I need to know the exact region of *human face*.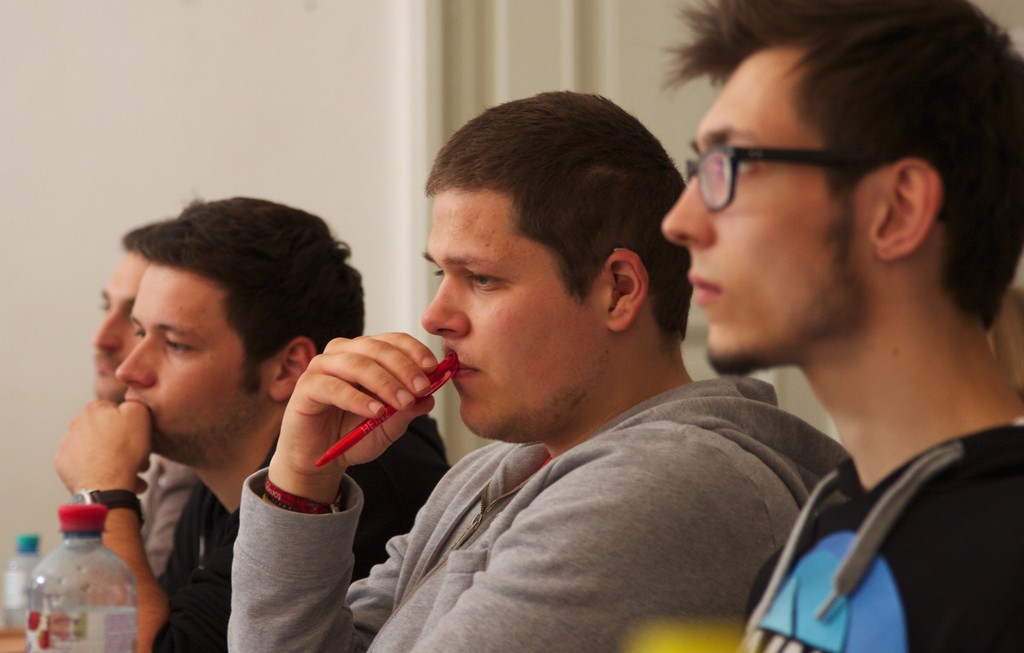
Region: <region>90, 252, 148, 403</region>.
